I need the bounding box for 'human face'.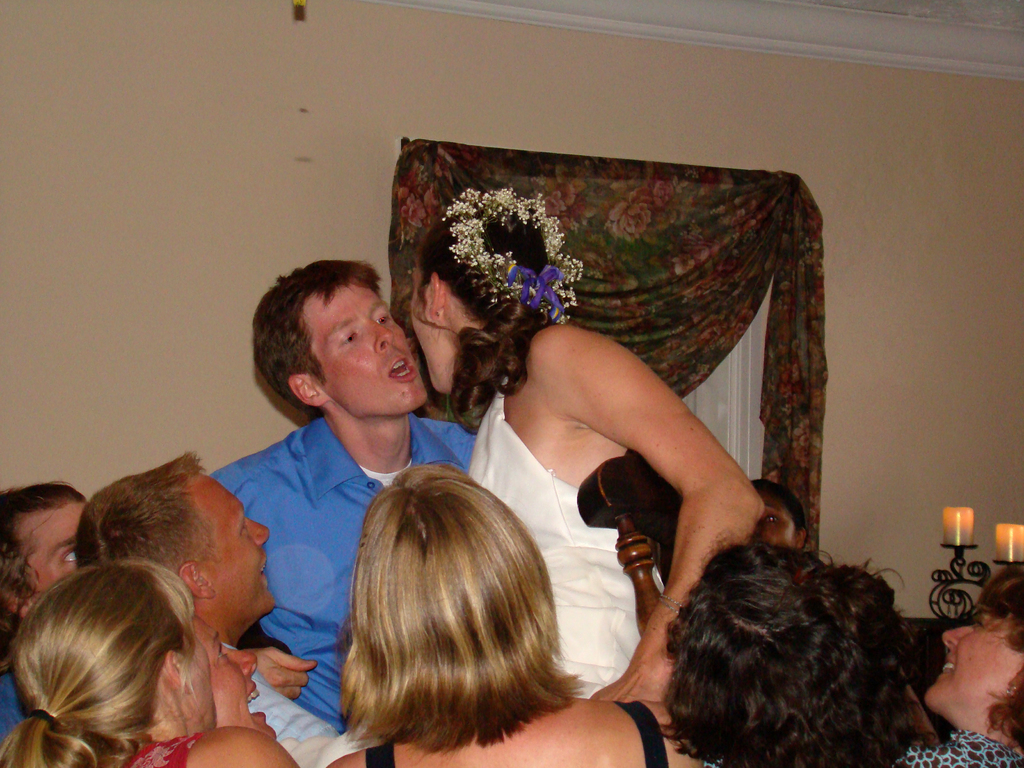
Here it is: left=25, top=501, right=86, bottom=596.
